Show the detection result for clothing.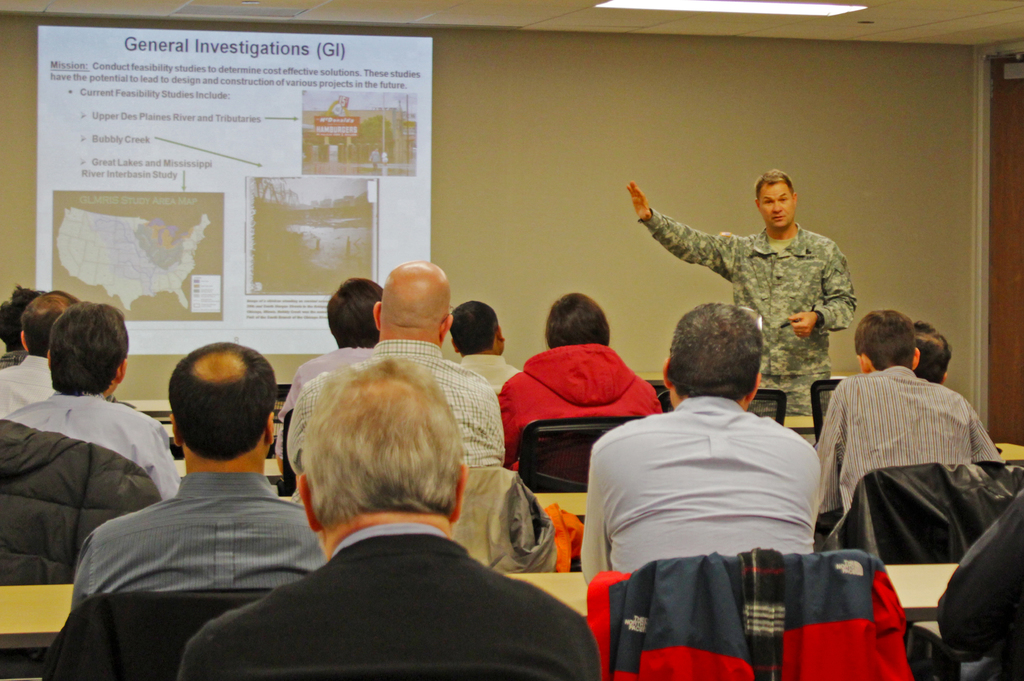
left=591, top=550, right=919, bottom=680.
